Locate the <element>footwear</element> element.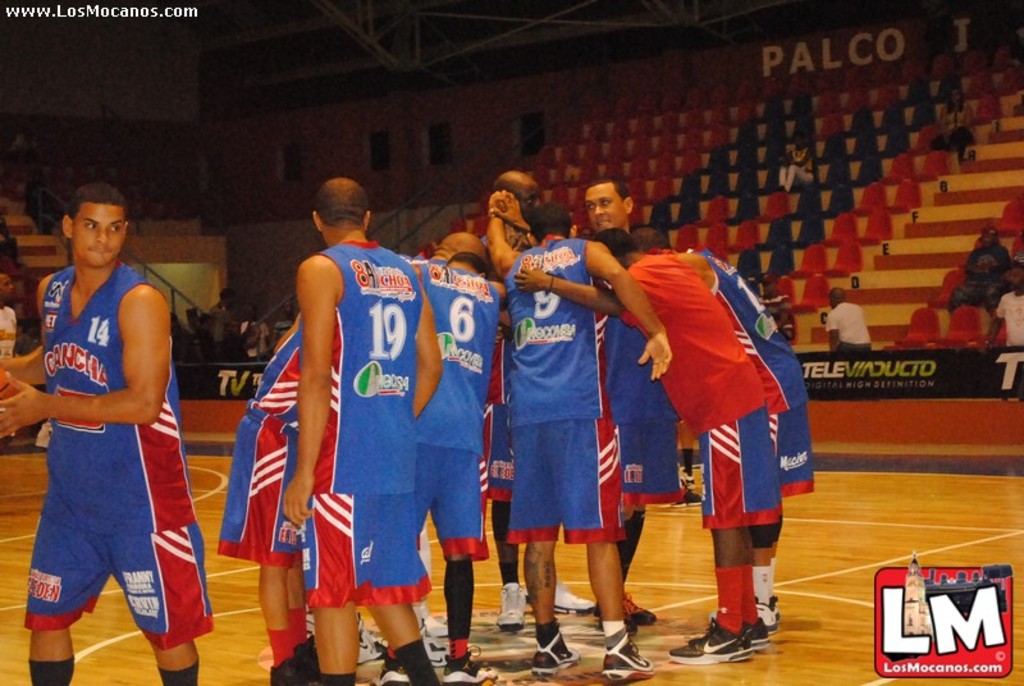
Element bbox: region(530, 631, 580, 680).
